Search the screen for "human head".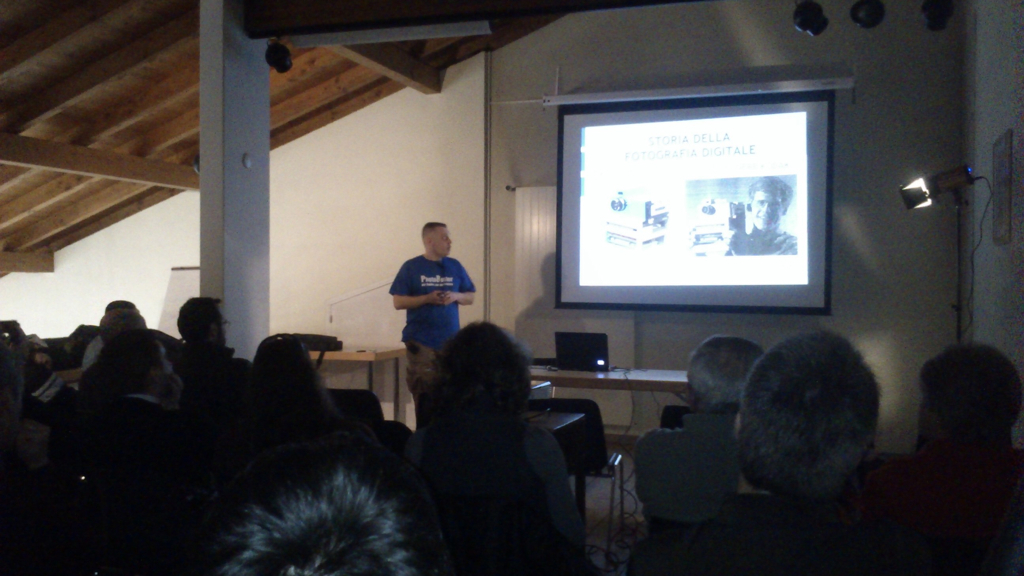
Found at (x1=203, y1=429, x2=452, y2=575).
